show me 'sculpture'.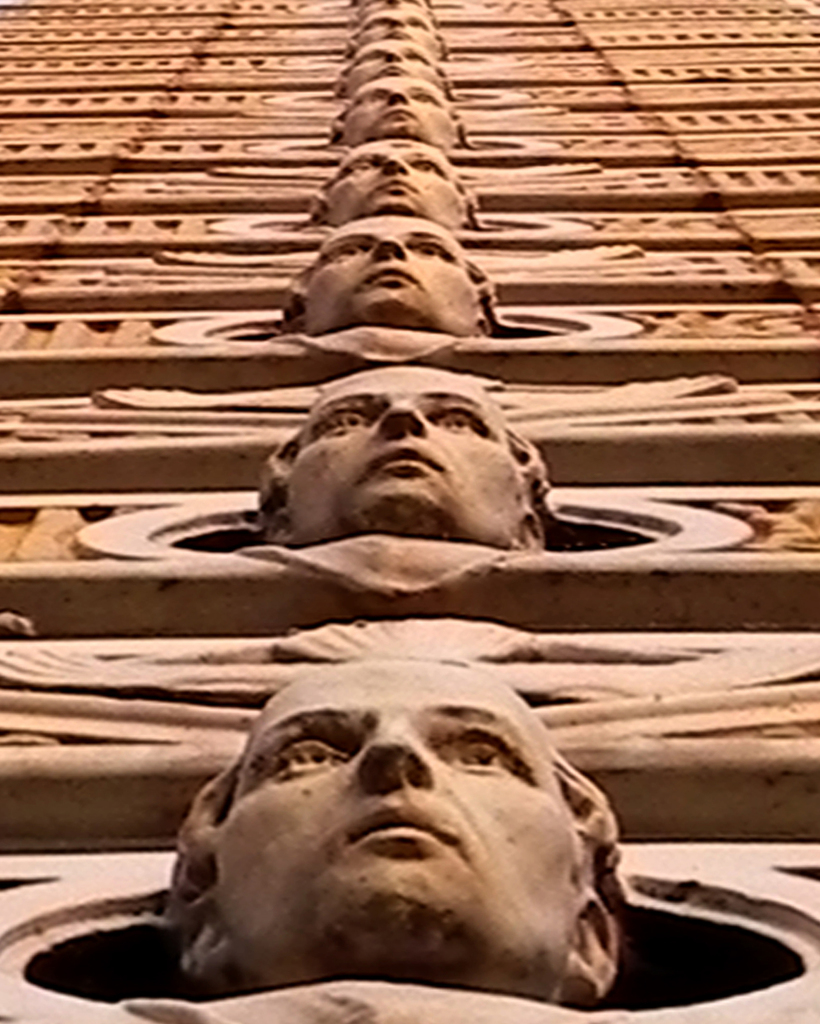
'sculpture' is here: l=262, t=359, r=557, b=550.
